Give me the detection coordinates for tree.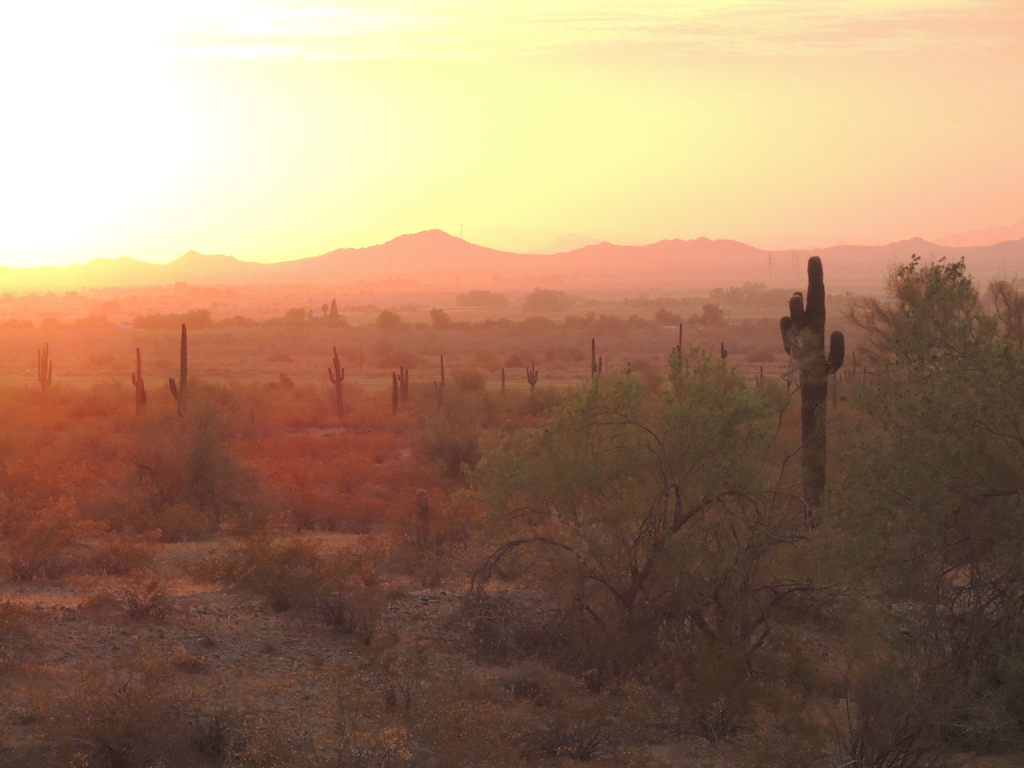
detection(695, 303, 731, 328).
